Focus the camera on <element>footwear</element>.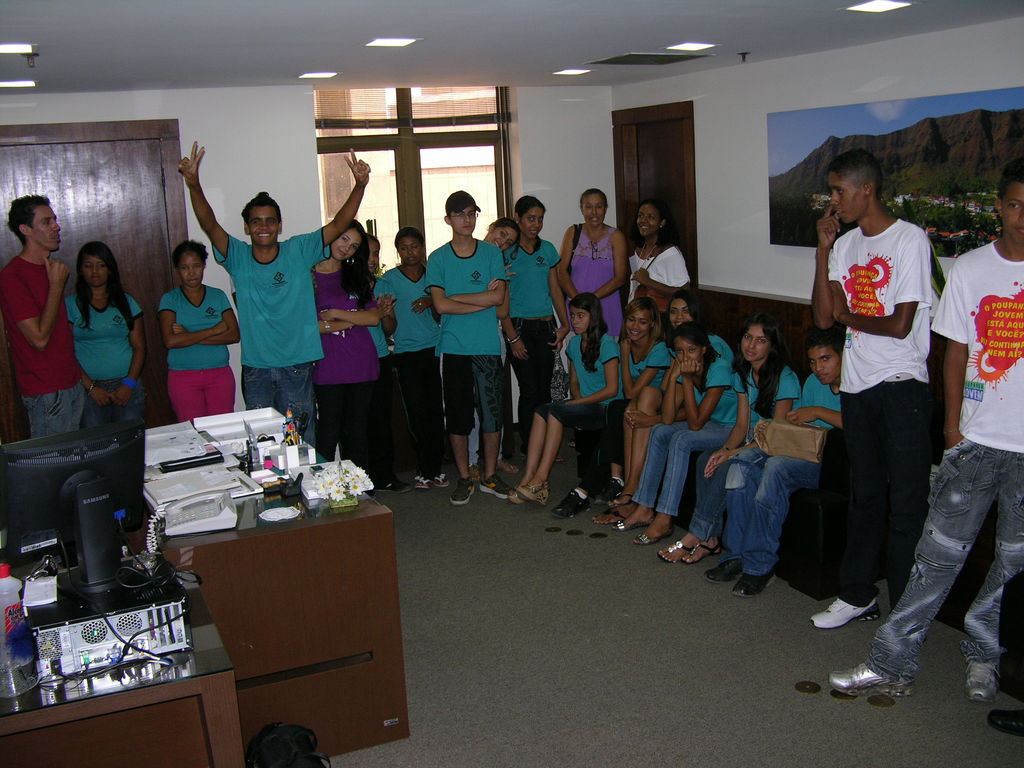
Focus region: <bbox>966, 663, 1000, 704</bbox>.
